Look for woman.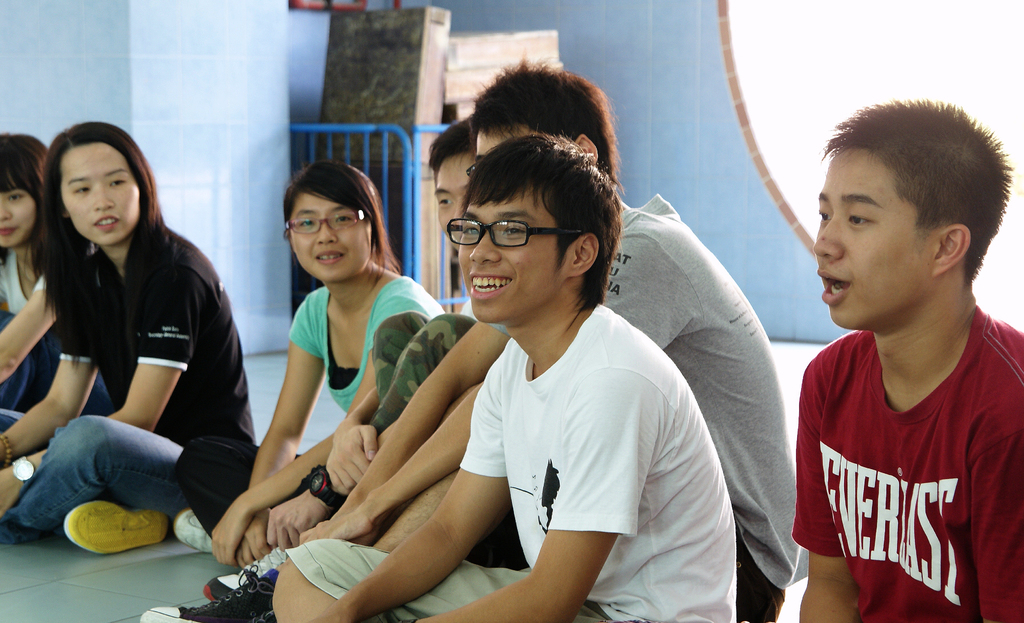
Found: [0, 131, 116, 422].
